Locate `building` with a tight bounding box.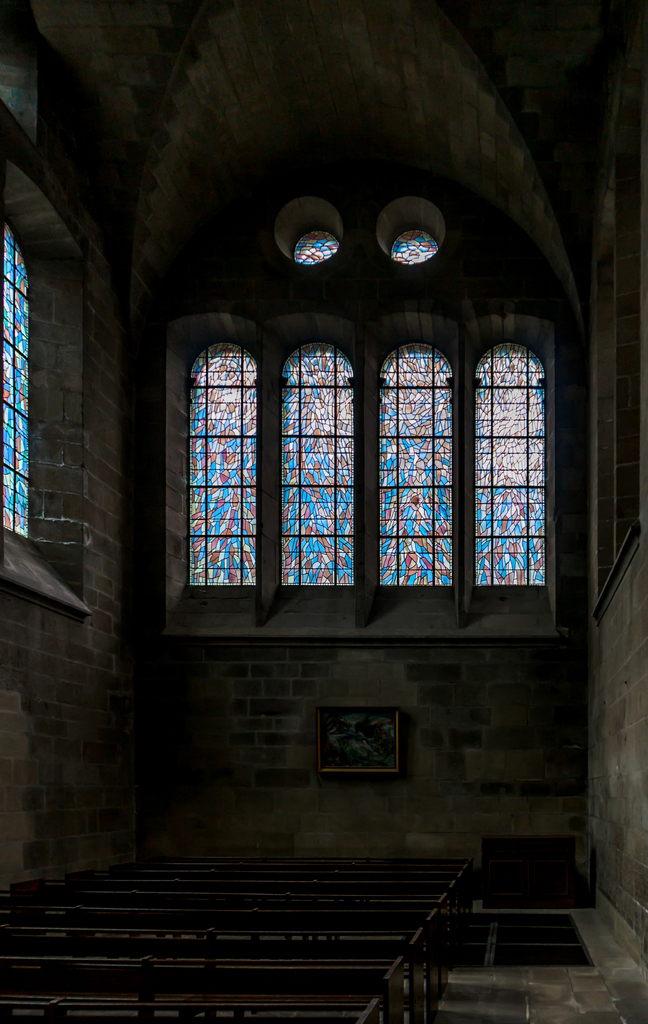
(left=0, top=0, right=647, bottom=1023).
